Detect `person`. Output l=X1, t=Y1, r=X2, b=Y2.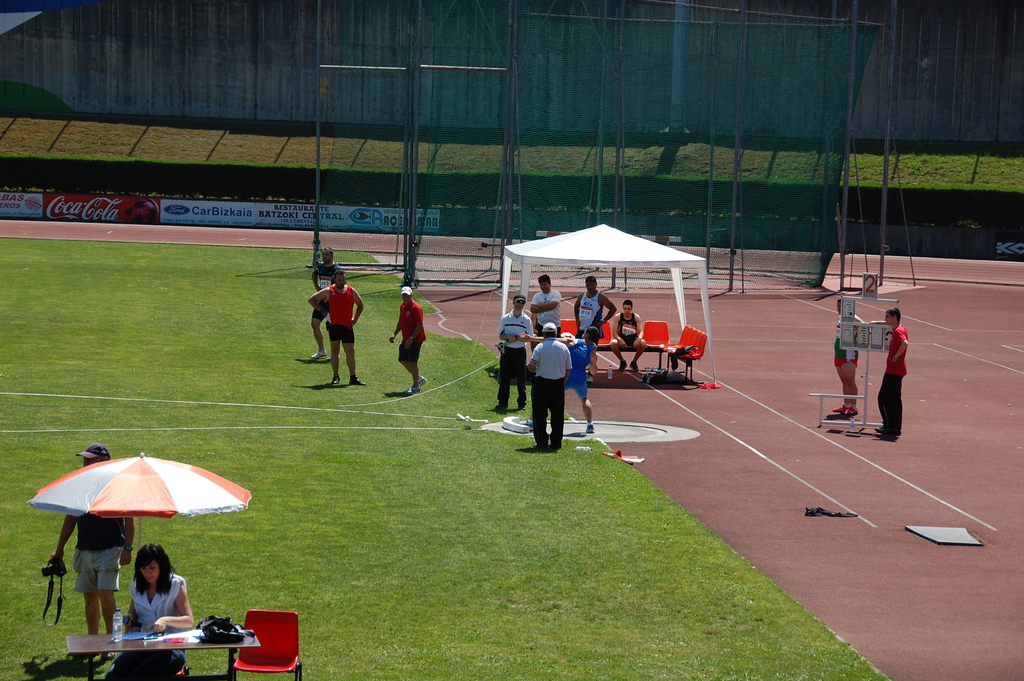
l=530, t=277, r=561, b=325.
